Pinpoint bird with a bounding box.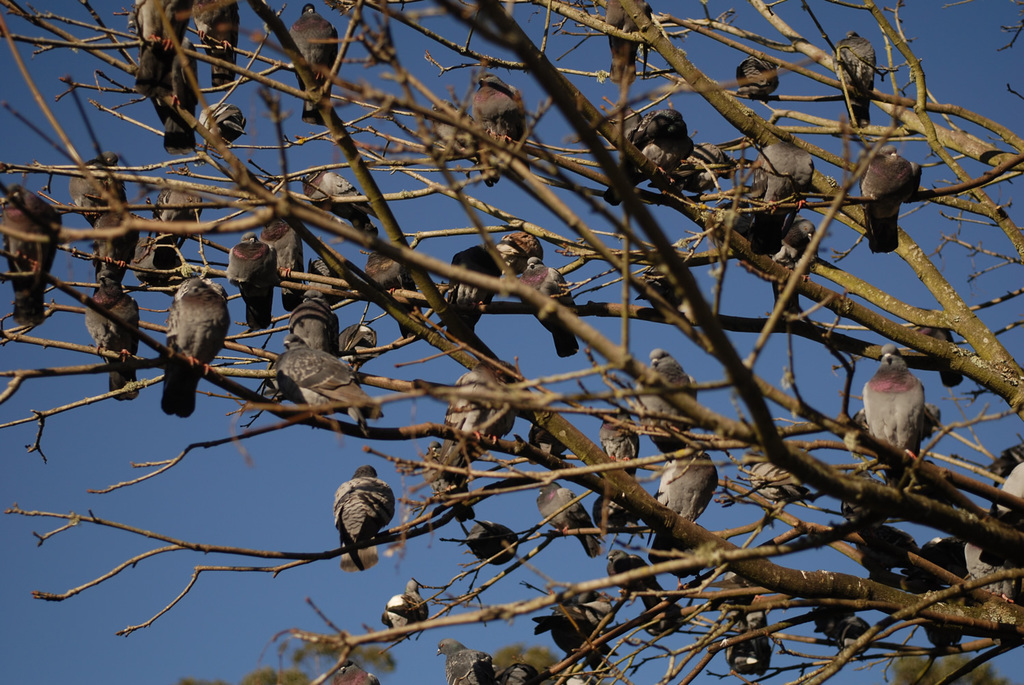
704:566:765:626.
